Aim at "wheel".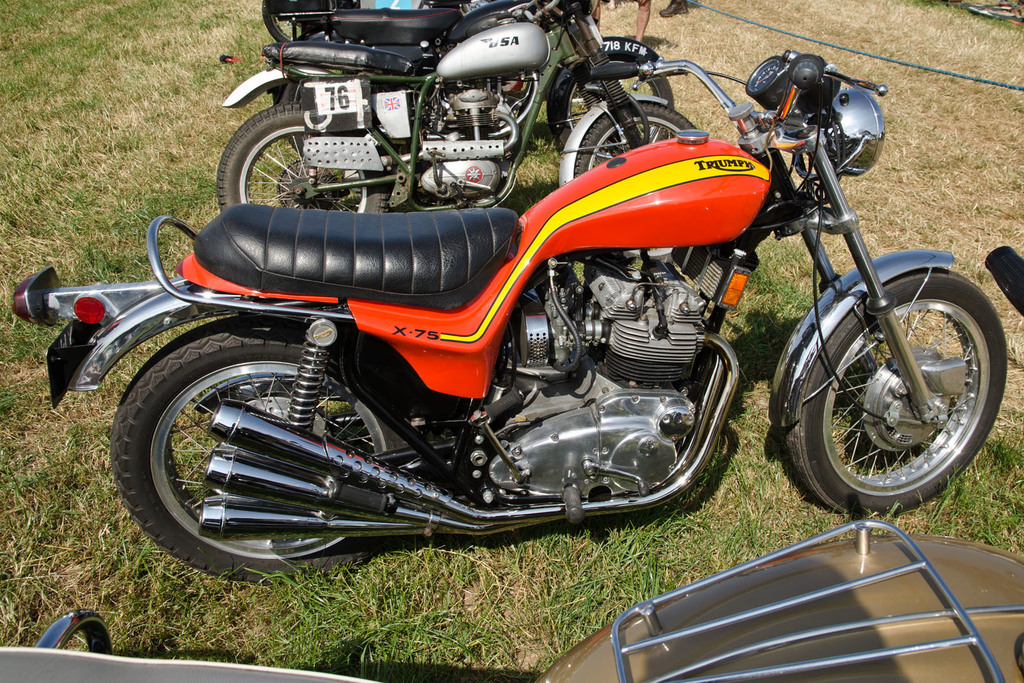
Aimed at locate(572, 100, 694, 264).
